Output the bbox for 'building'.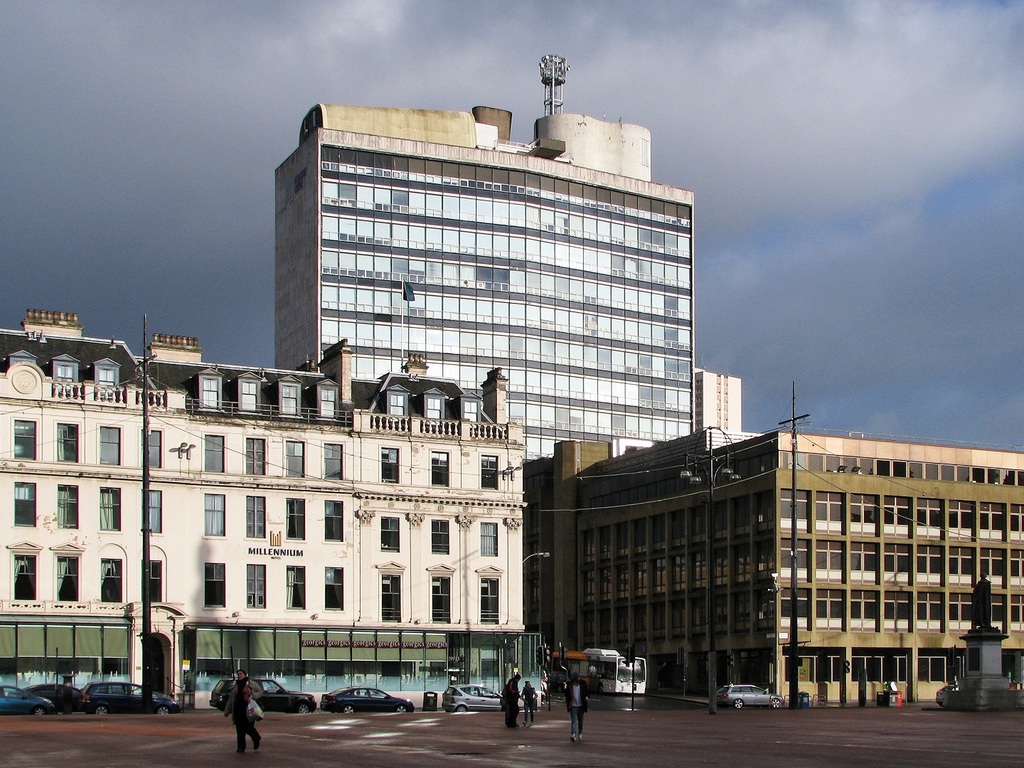
box=[694, 367, 747, 437].
